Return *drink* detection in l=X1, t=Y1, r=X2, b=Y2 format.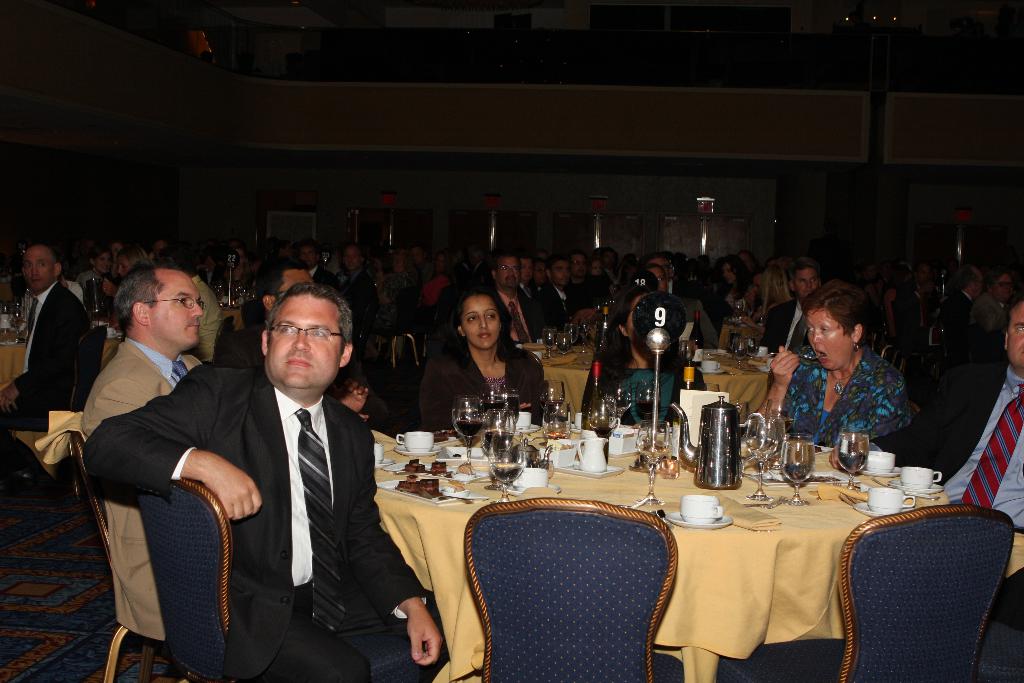
l=541, t=404, r=571, b=441.
